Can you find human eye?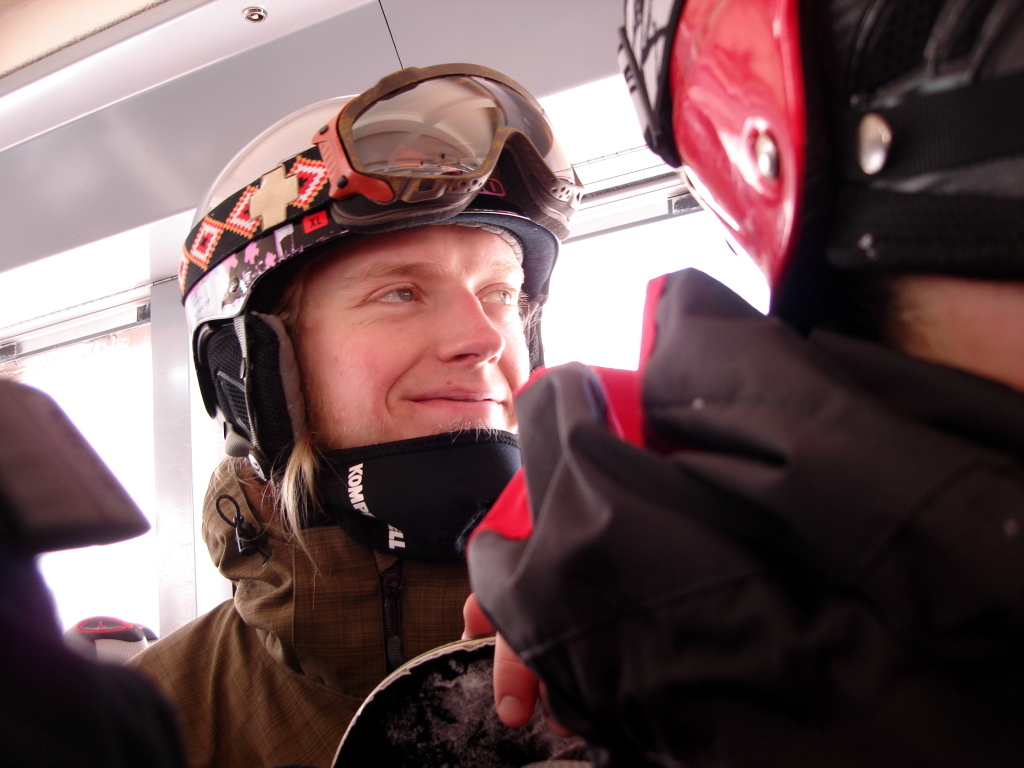
Yes, bounding box: (x1=359, y1=278, x2=434, y2=313).
